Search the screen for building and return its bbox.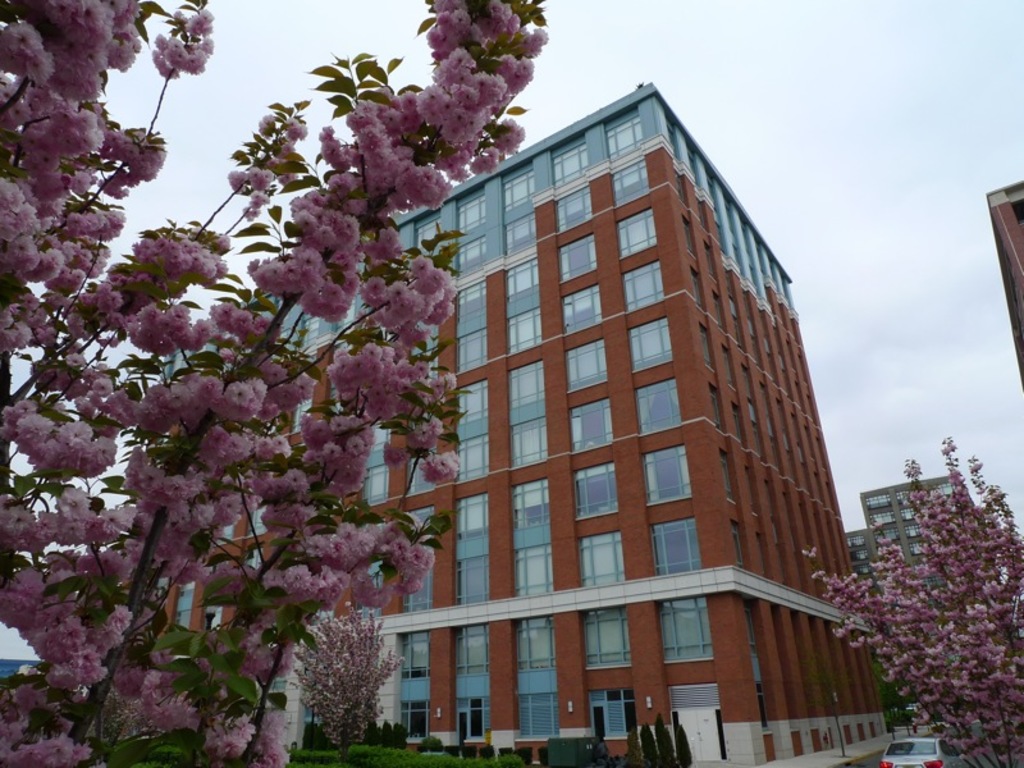
Found: rect(983, 179, 1023, 387).
